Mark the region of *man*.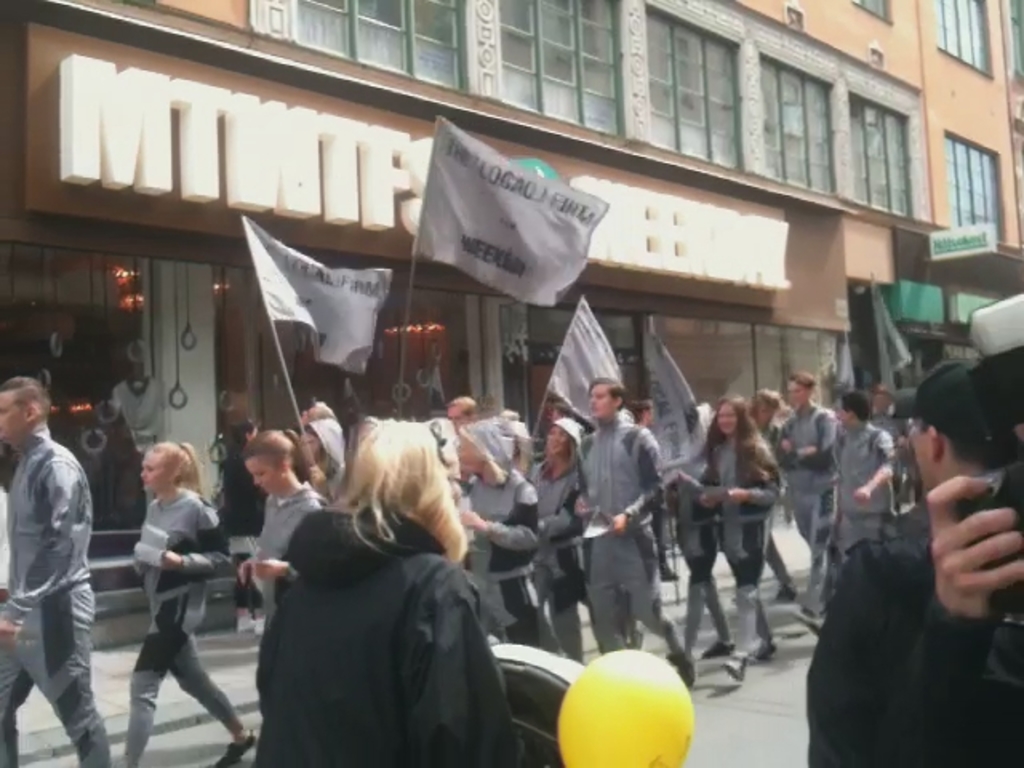
Region: 568:378:698:690.
